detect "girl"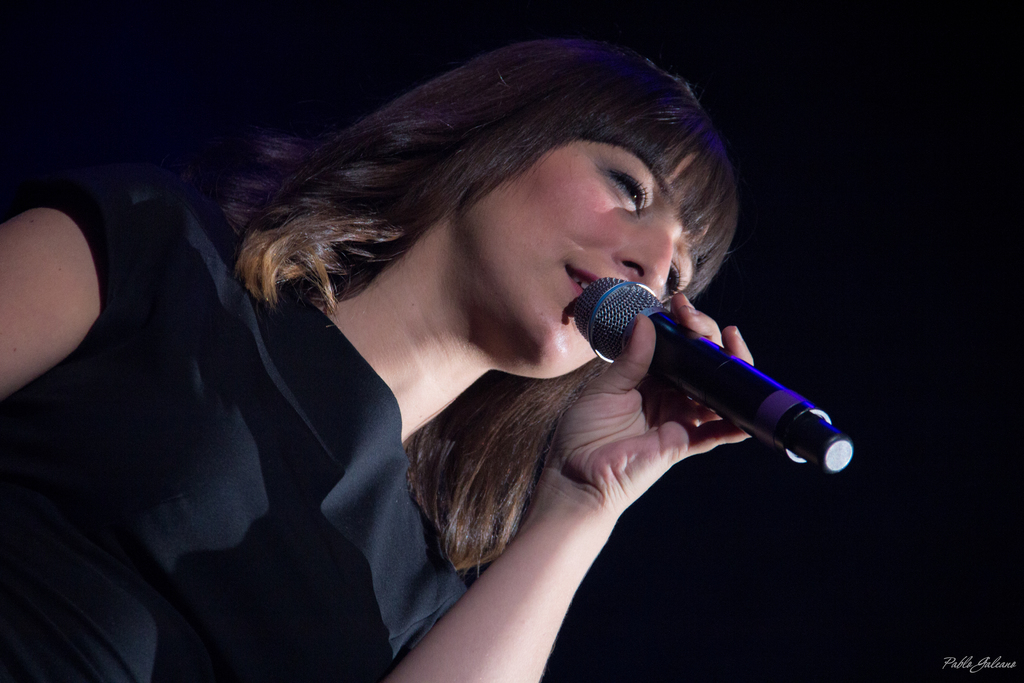
[x1=0, y1=36, x2=756, y2=682]
